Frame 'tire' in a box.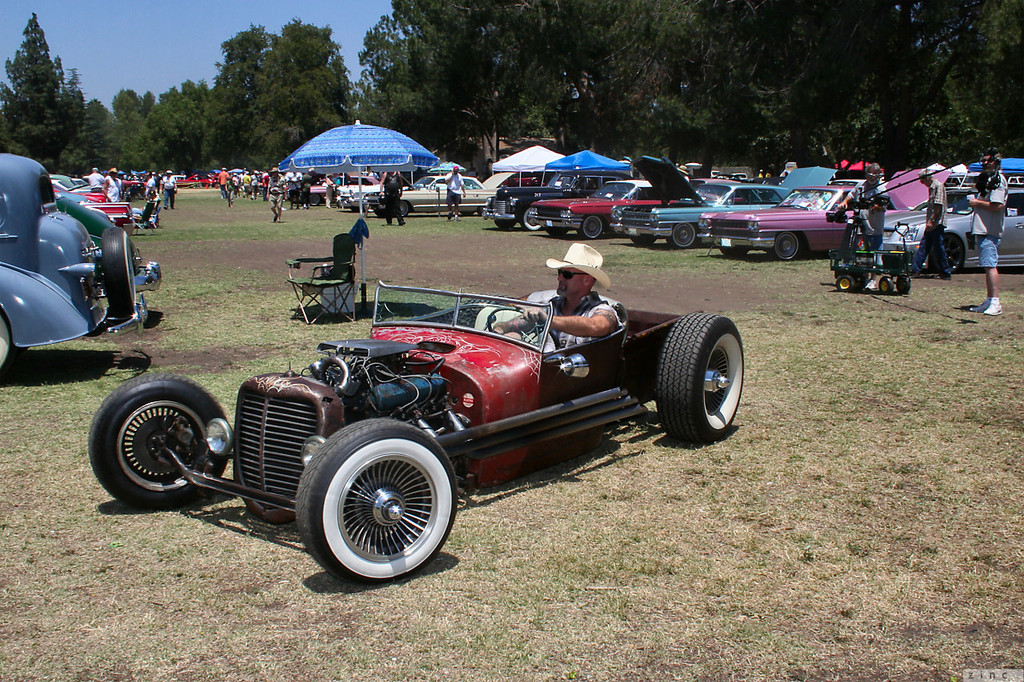
<bbox>102, 228, 135, 314</bbox>.
